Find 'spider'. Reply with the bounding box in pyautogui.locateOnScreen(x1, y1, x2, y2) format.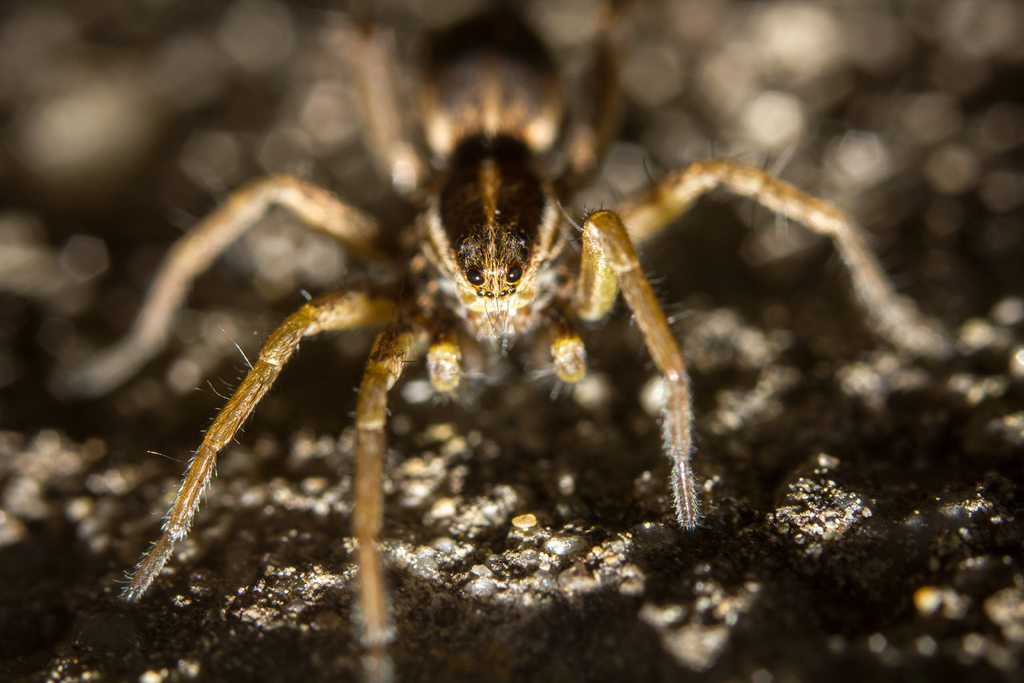
pyautogui.locateOnScreen(66, 0, 961, 682).
